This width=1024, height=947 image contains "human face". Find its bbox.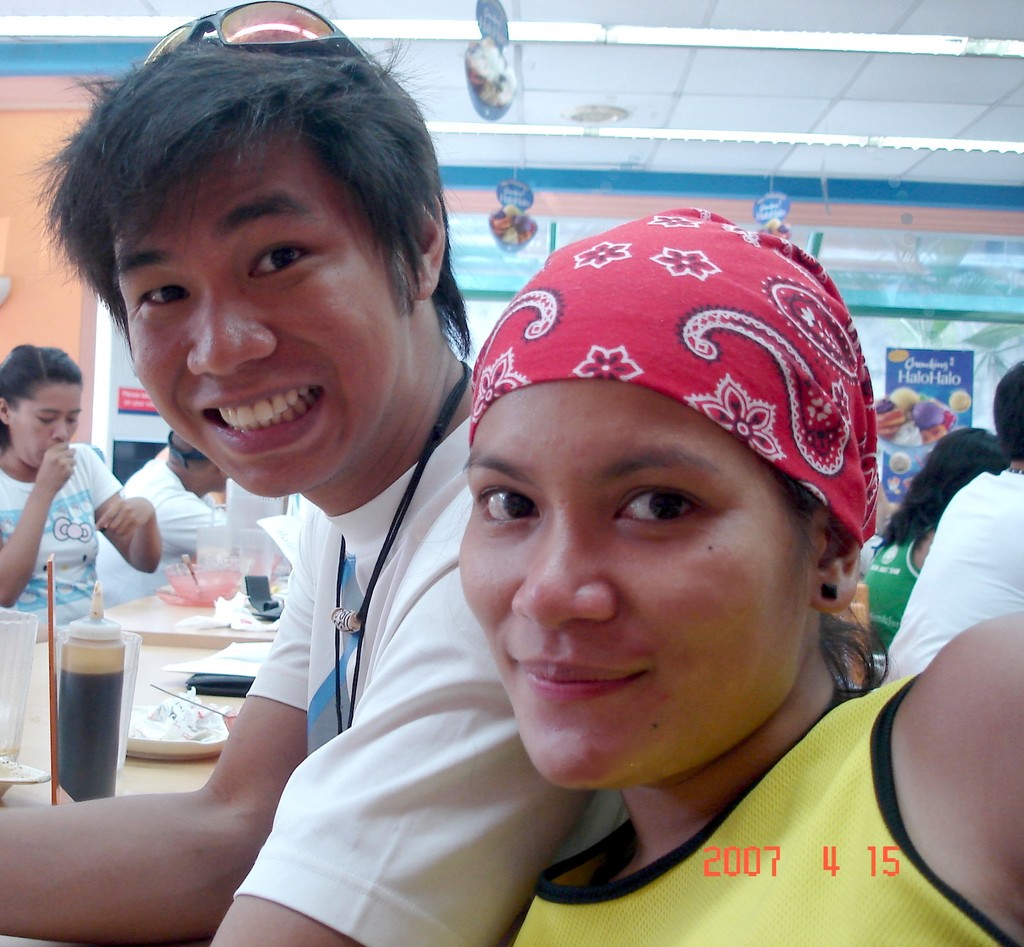
locate(9, 386, 82, 472).
